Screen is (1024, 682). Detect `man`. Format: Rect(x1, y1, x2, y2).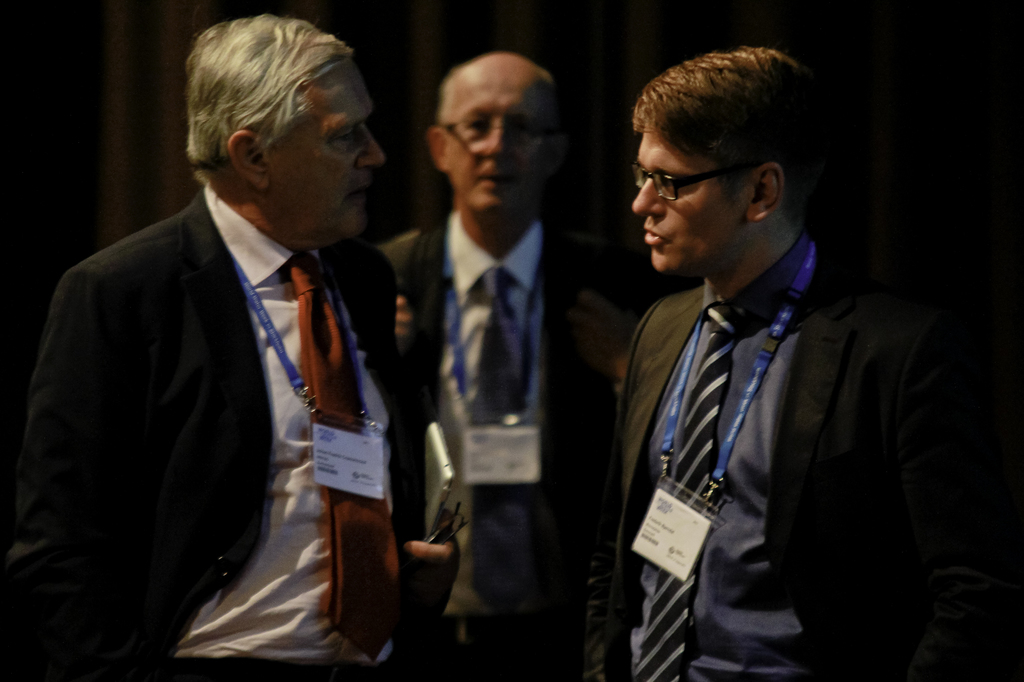
Rect(384, 49, 664, 681).
